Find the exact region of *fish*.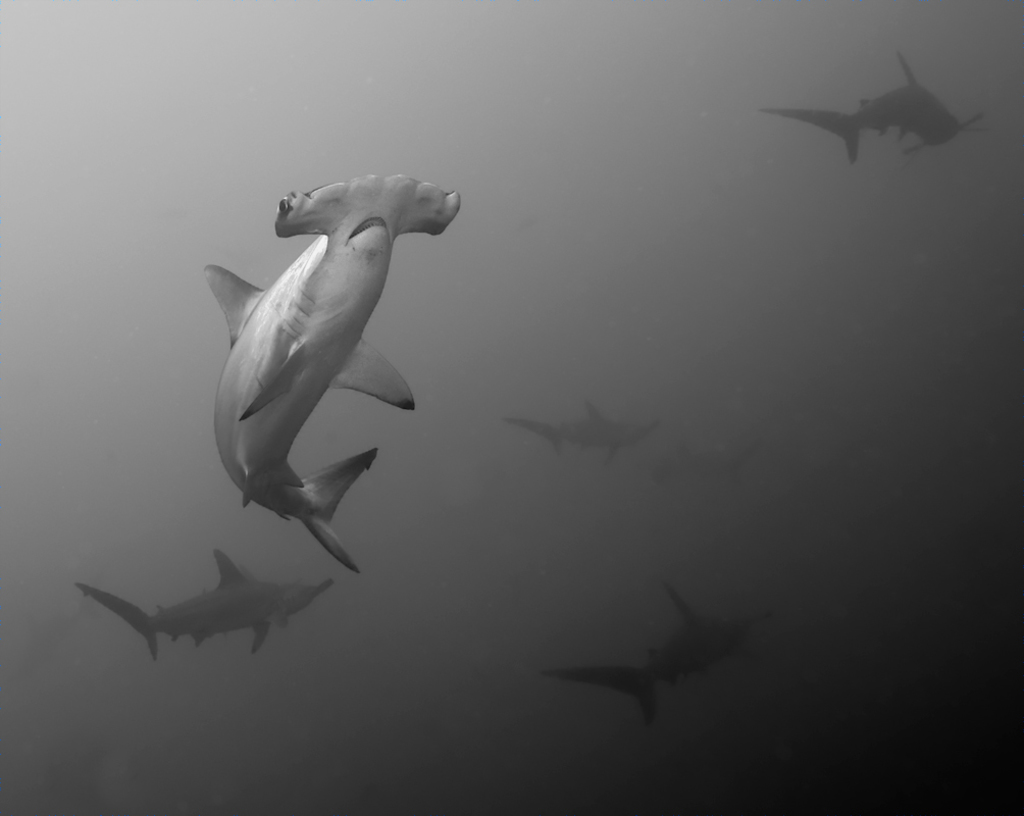
Exact region: bbox=[752, 48, 994, 167].
